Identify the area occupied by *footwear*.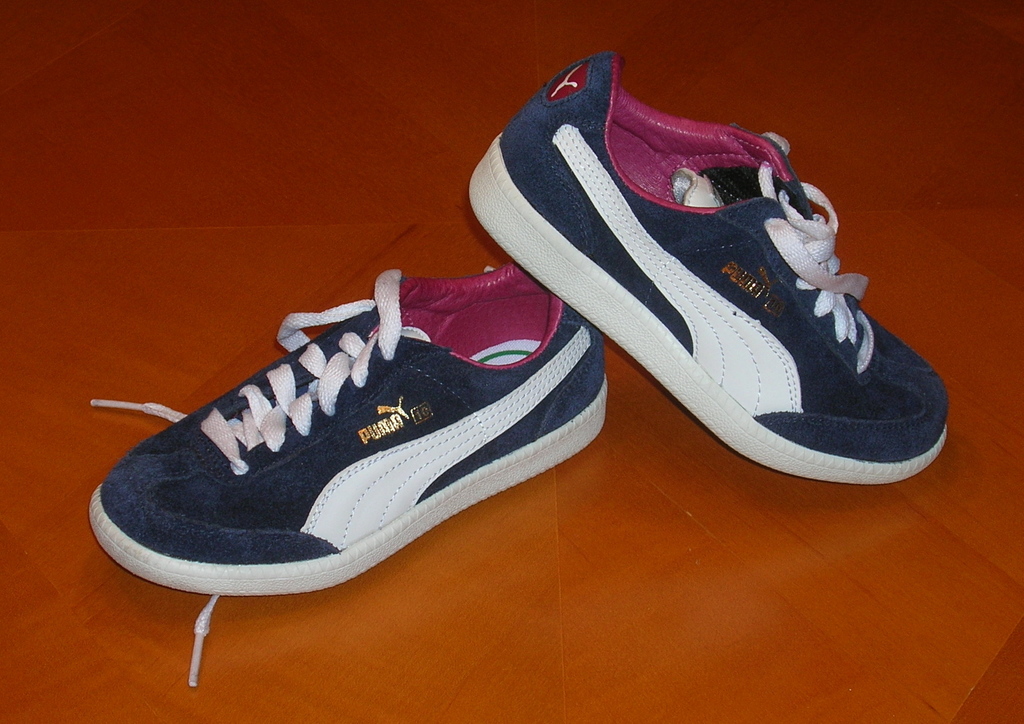
Area: rect(463, 47, 956, 487).
